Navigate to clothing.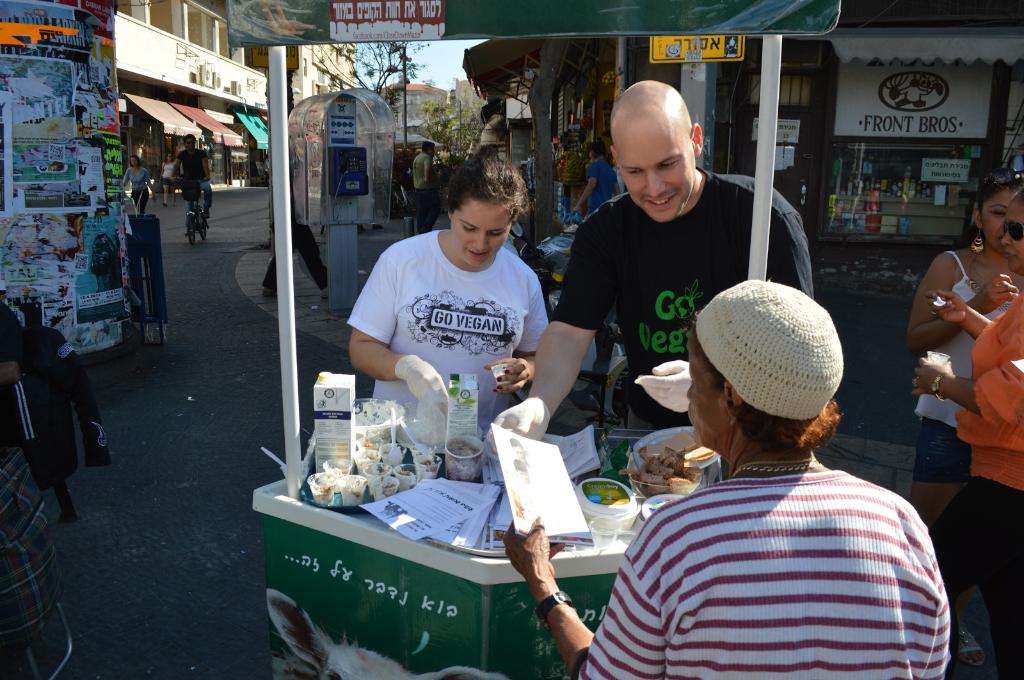
Navigation target: (589, 384, 951, 679).
